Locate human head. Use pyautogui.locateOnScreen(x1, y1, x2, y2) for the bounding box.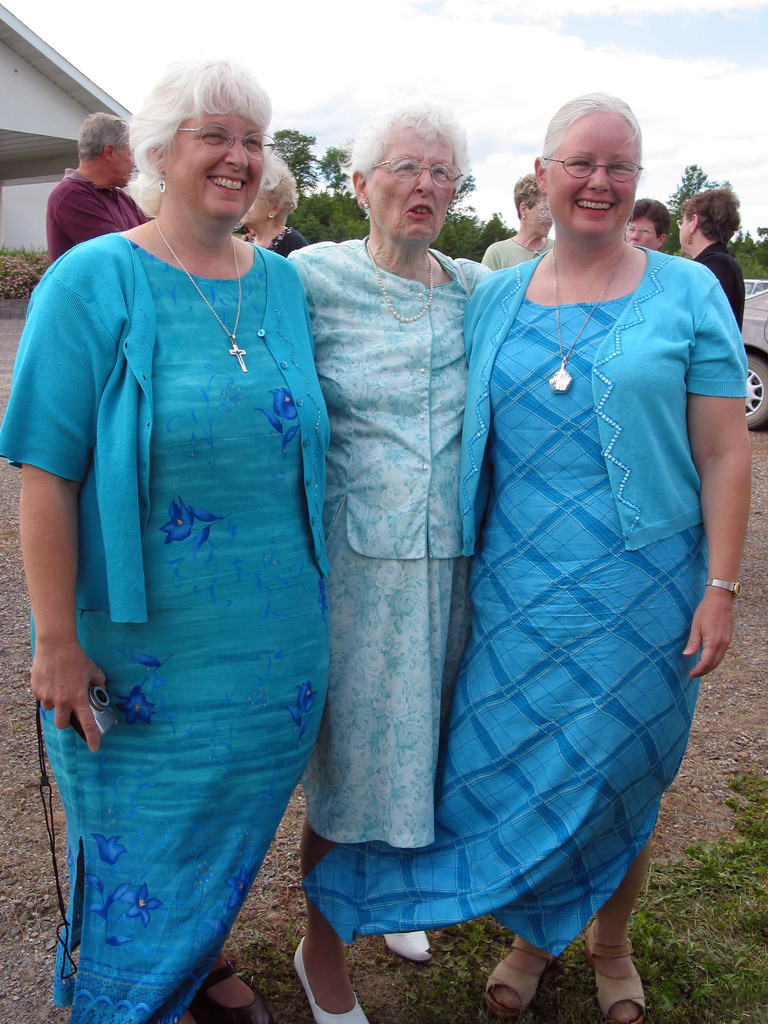
pyautogui.locateOnScreen(680, 192, 739, 253).
